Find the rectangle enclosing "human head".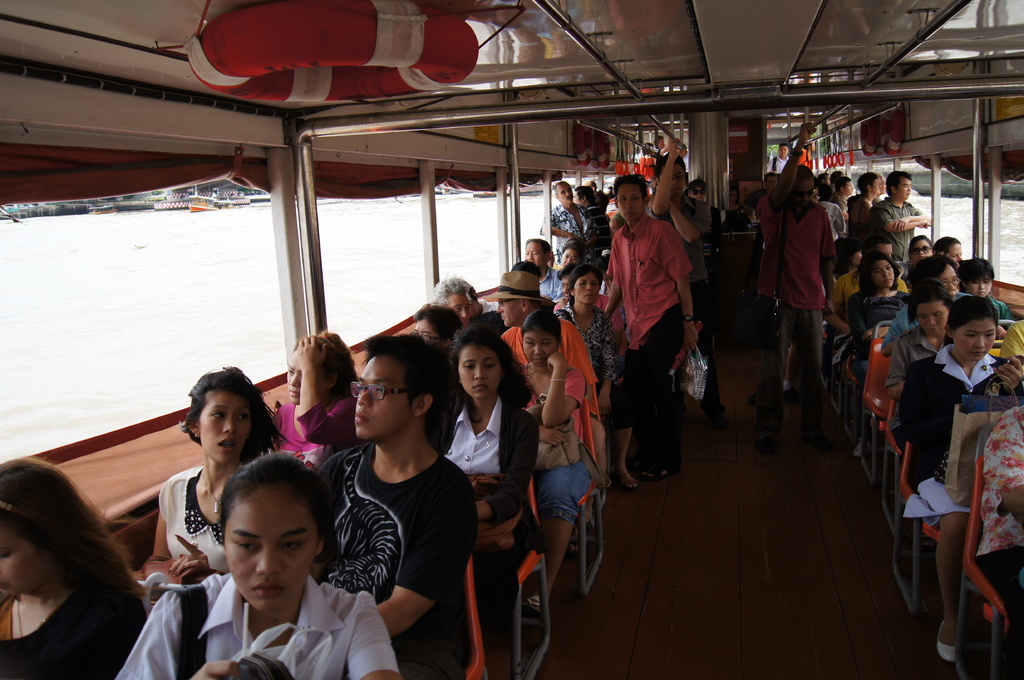
[284,328,353,413].
